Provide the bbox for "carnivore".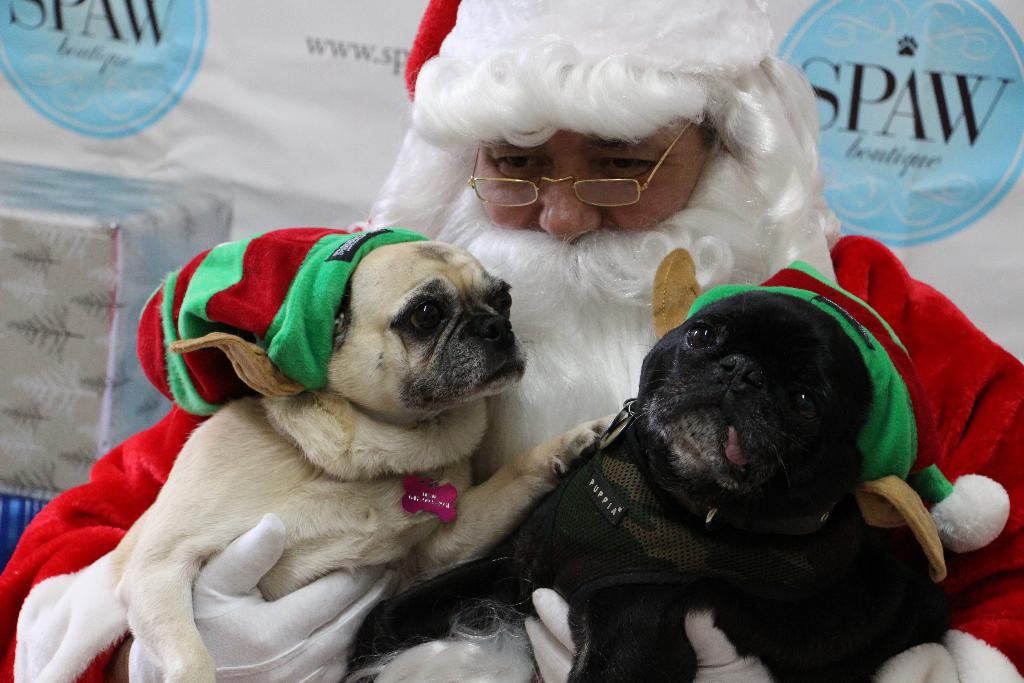
{"x1": 337, "y1": 290, "x2": 950, "y2": 682}.
